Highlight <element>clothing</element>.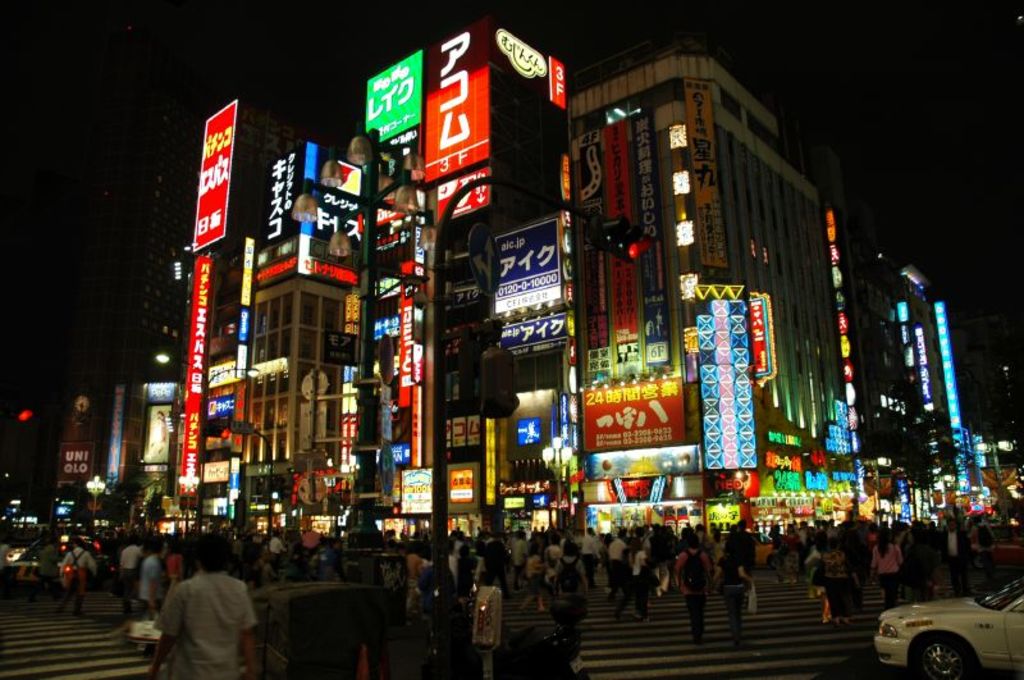
Highlighted region: [120, 543, 145, 589].
